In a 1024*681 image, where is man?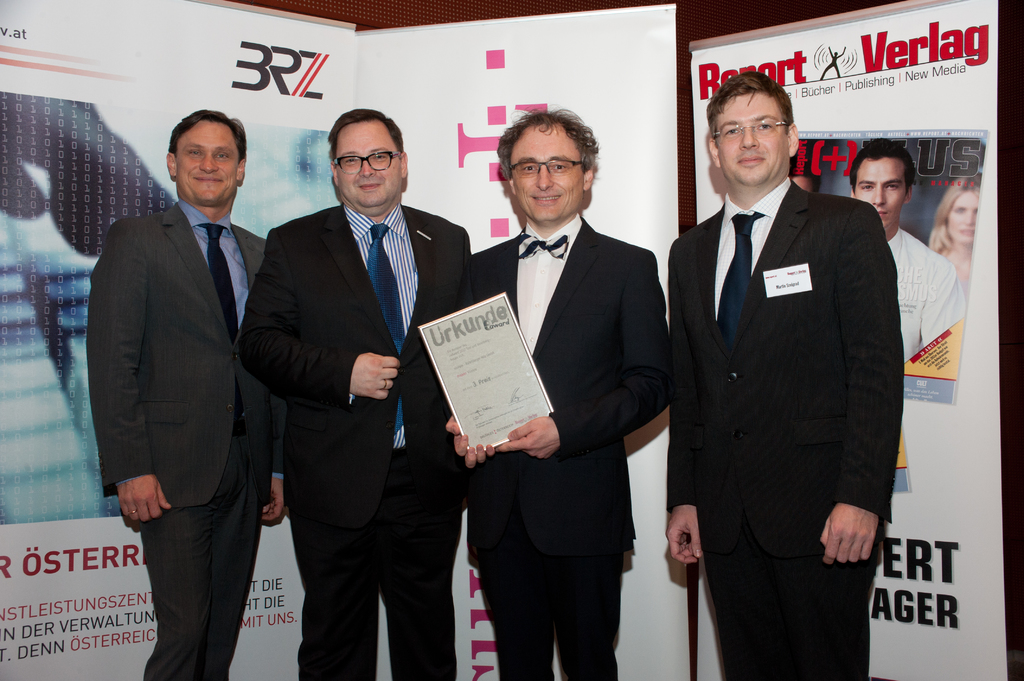
detection(85, 104, 289, 680).
